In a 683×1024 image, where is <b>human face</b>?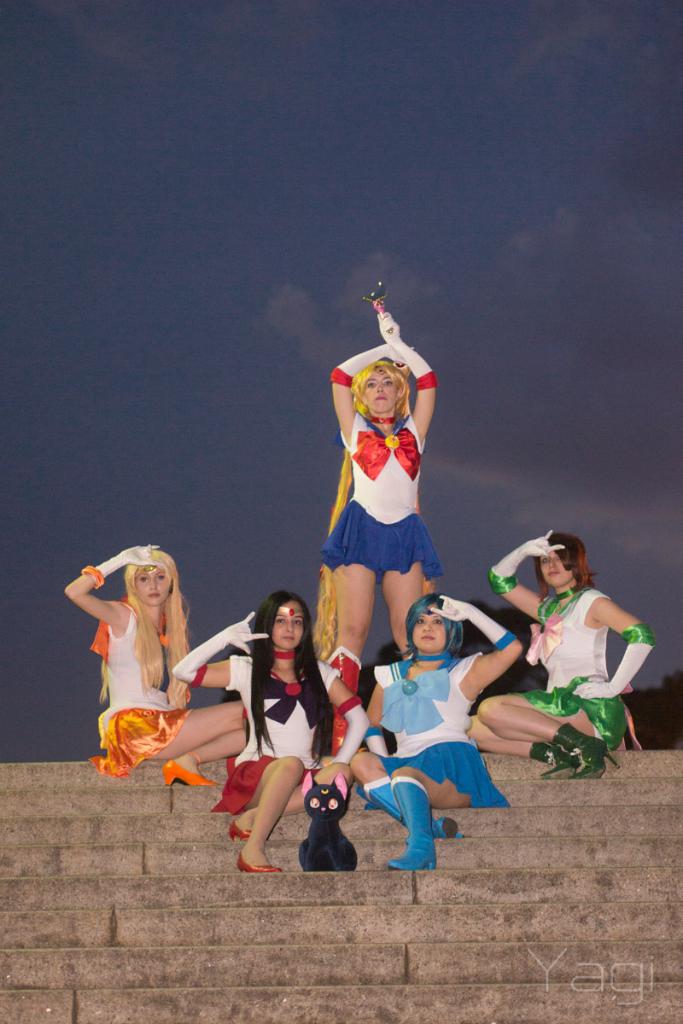
(272, 596, 302, 644).
